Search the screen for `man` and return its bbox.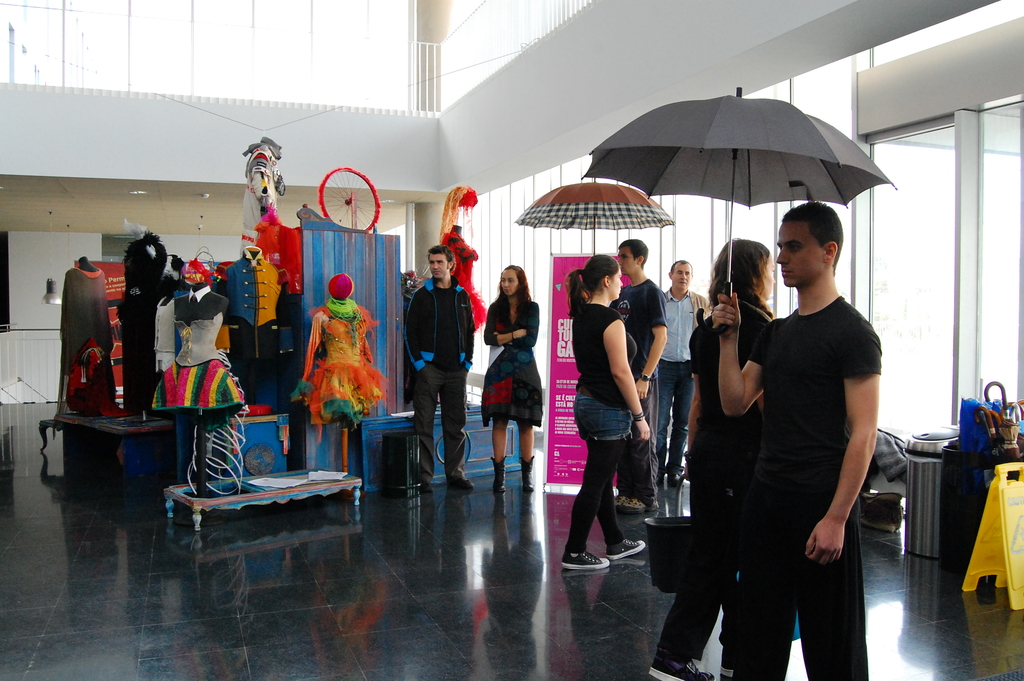
Found: [x1=619, y1=242, x2=671, y2=504].
